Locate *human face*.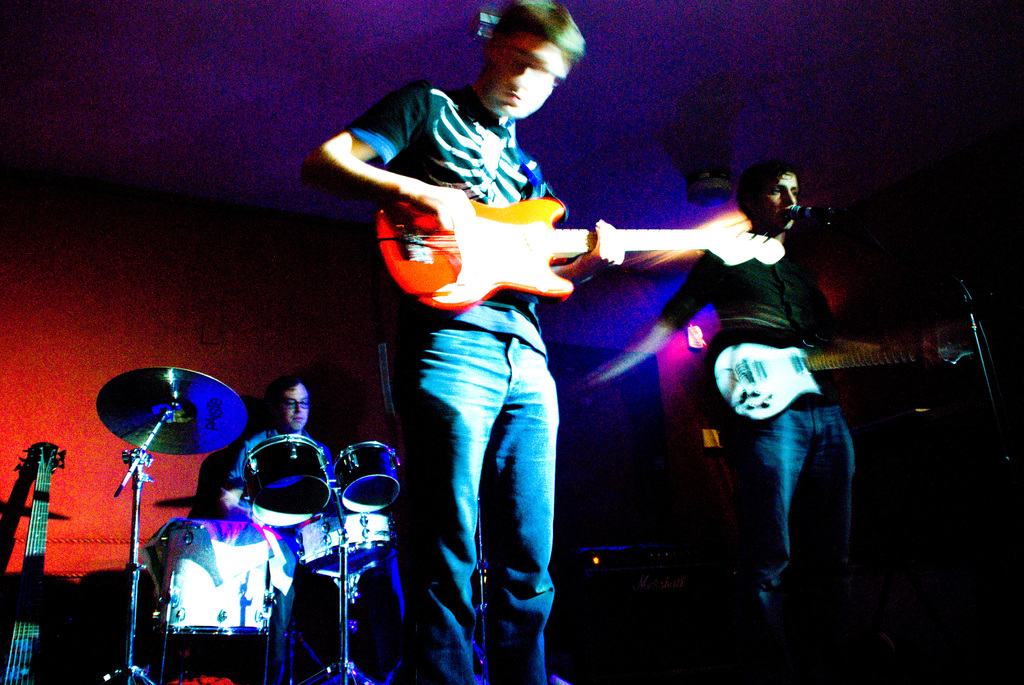
Bounding box: (left=483, top=48, right=555, bottom=116).
